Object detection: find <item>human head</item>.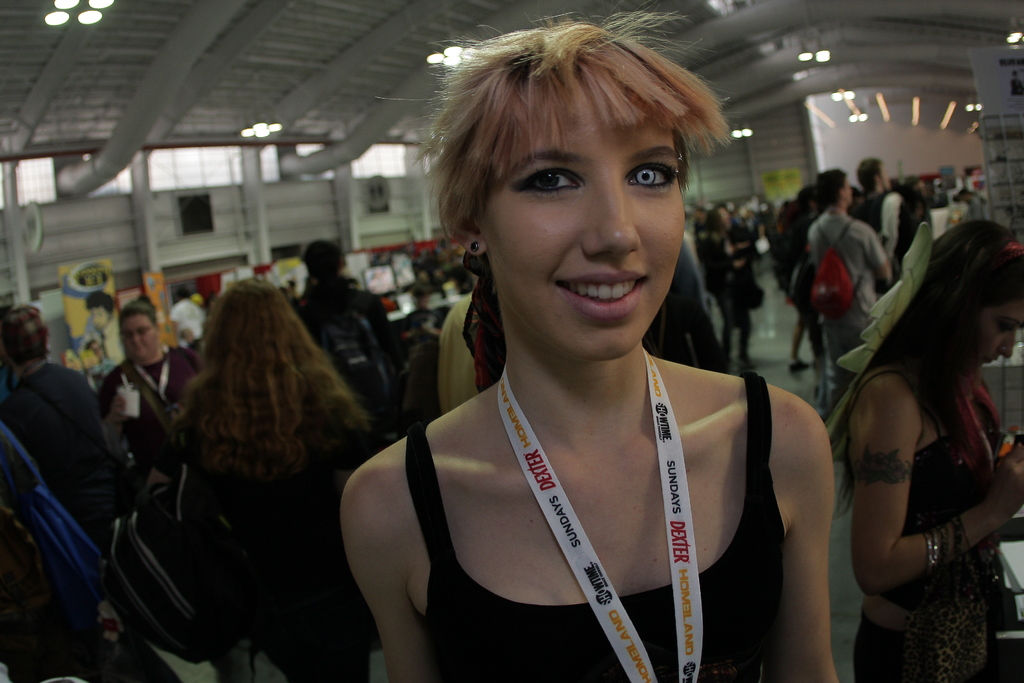
(left=933, top=220, right=1023, bottom=367).
